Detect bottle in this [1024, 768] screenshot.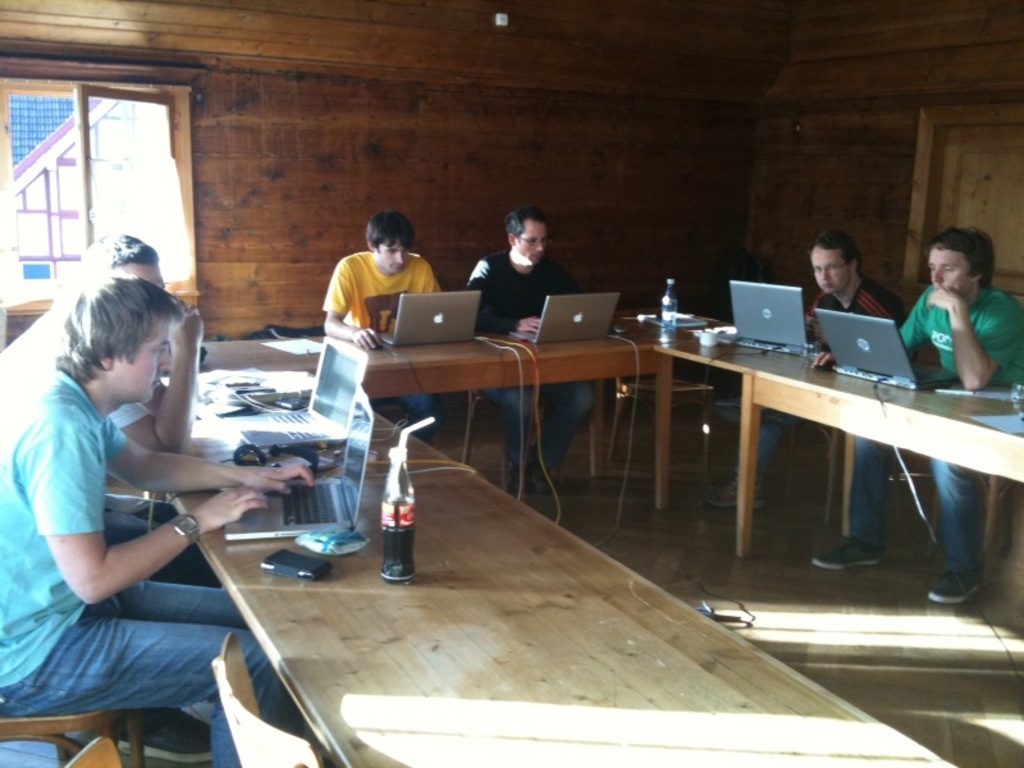
Detection: select_region(659, 275, 676, 347).
